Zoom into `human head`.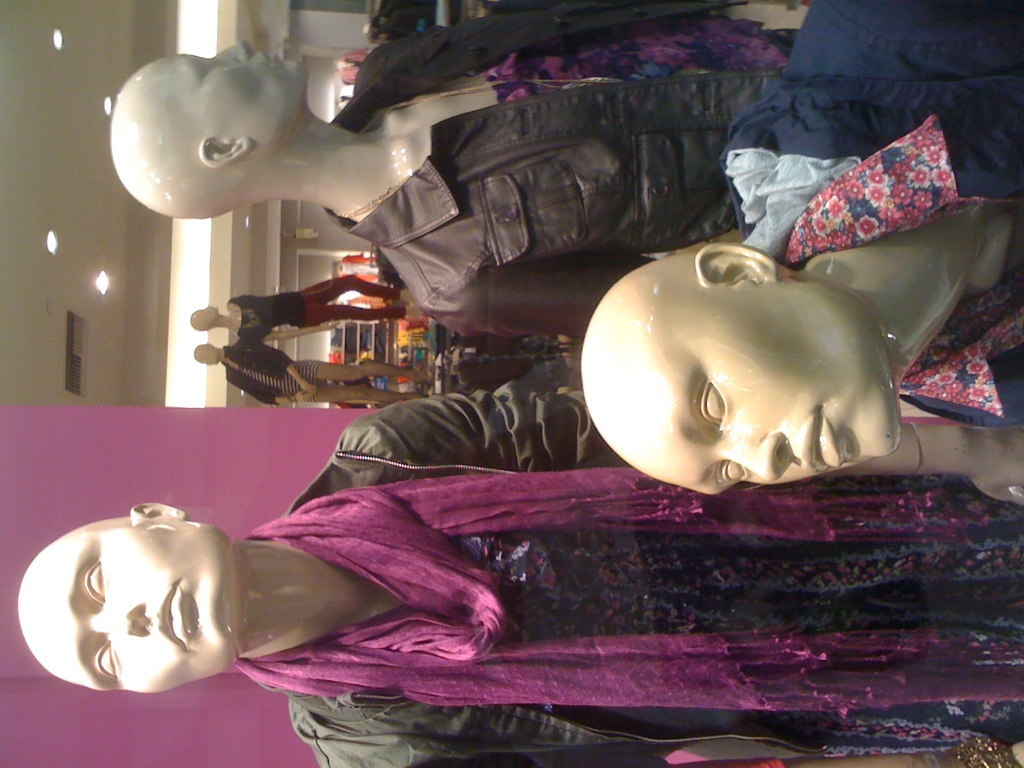
Zoom target: x1=110 y1=40 x2=311 y2=218.
